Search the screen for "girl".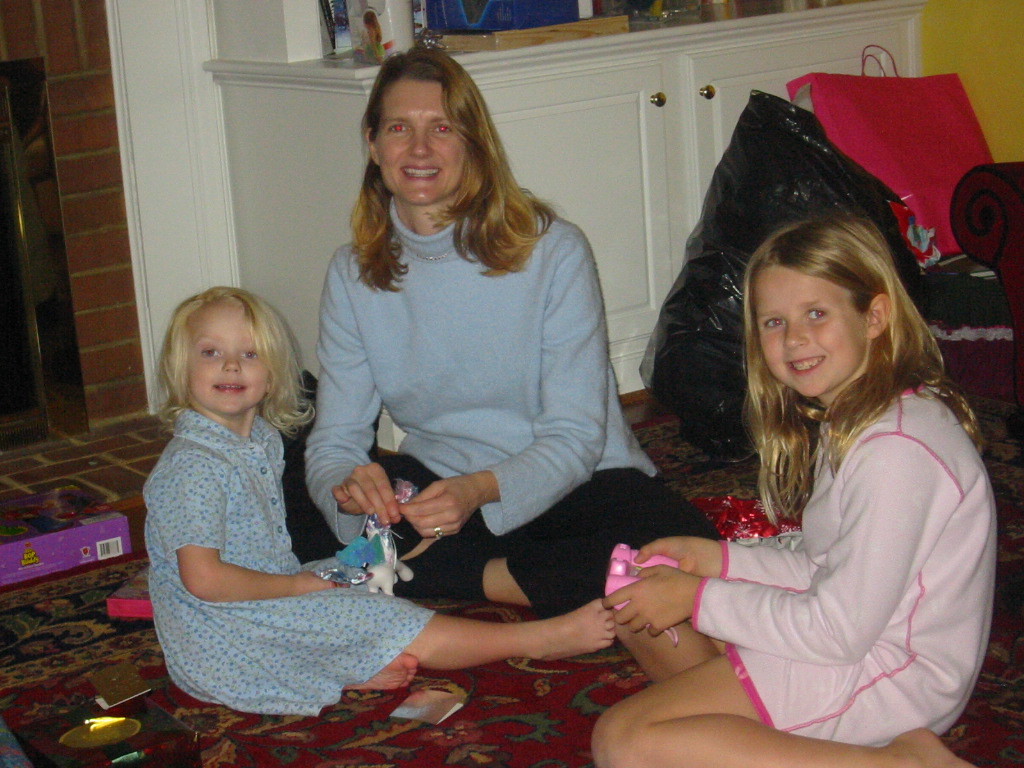
Found at [140, 283, 618, 715].
